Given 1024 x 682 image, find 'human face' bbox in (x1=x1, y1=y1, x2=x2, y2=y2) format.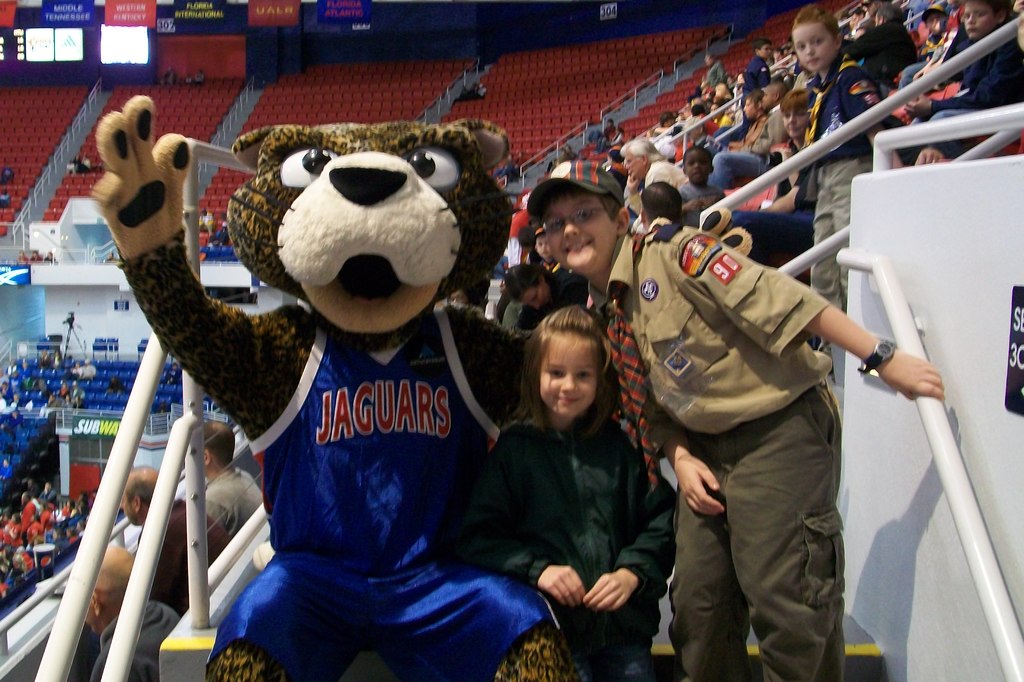
(x1=743, y1=97, x2=755, y2=122).
